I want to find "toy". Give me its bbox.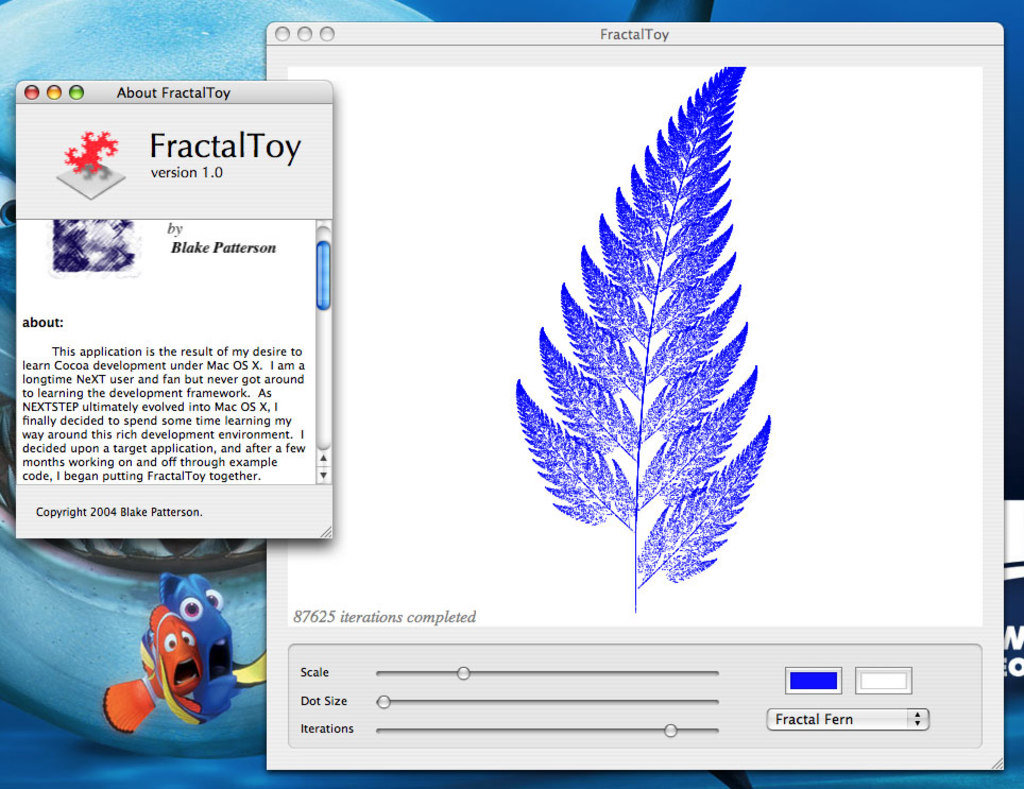
(left=85, top=560, right=262, bottom=728).
